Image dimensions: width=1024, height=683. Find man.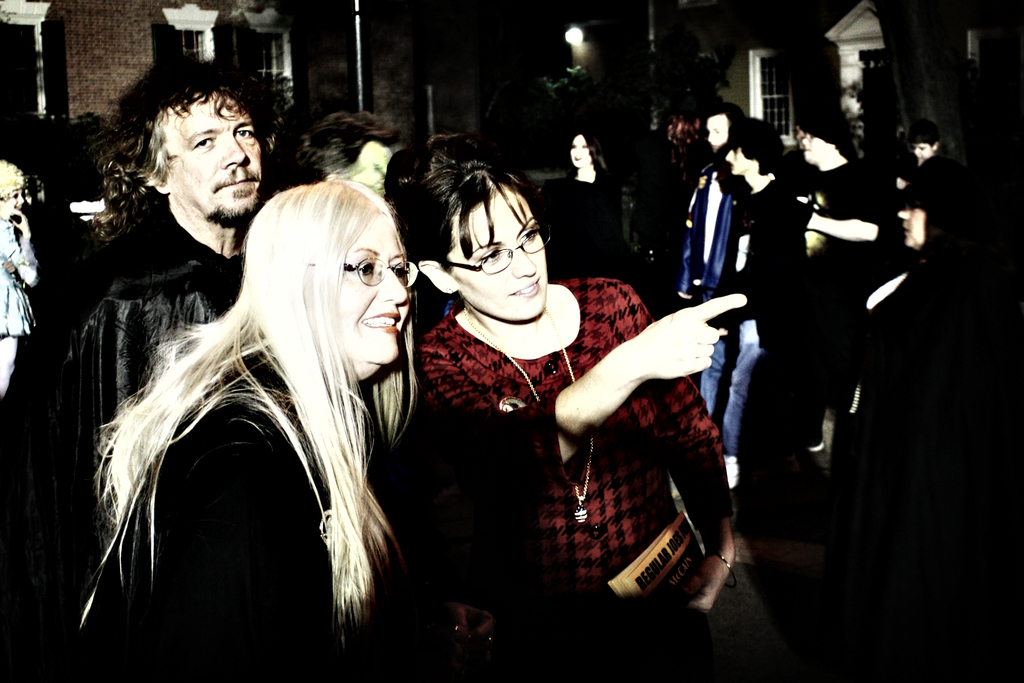
bbox(28, 53, 330, 664).
